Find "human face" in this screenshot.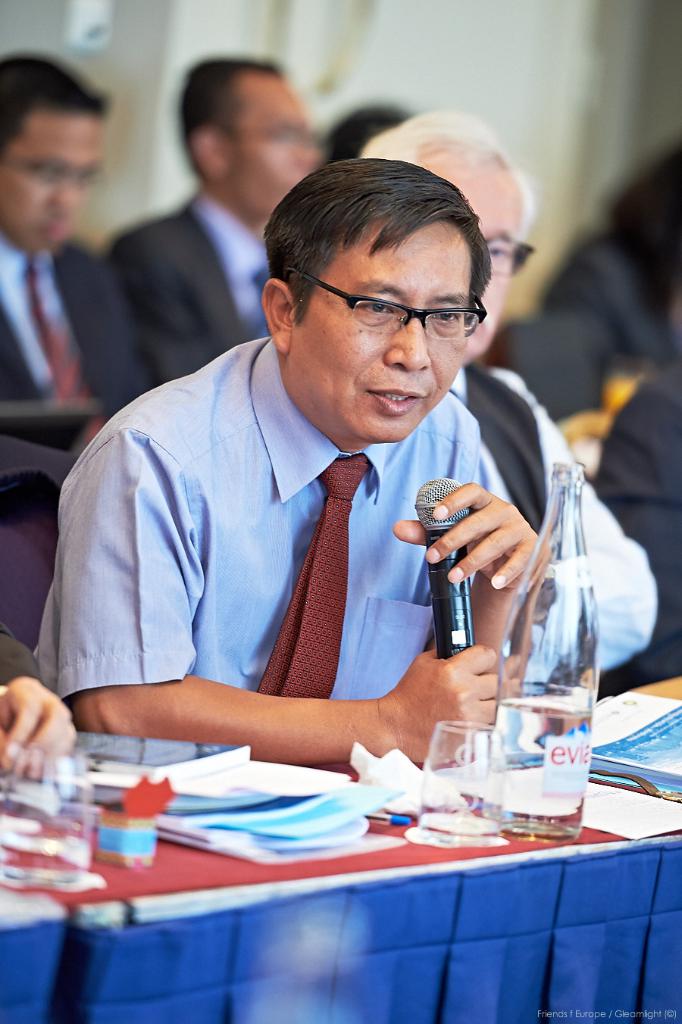
The bounding box for "human face" is (left=295, top=222, right=477, bottom=447).
